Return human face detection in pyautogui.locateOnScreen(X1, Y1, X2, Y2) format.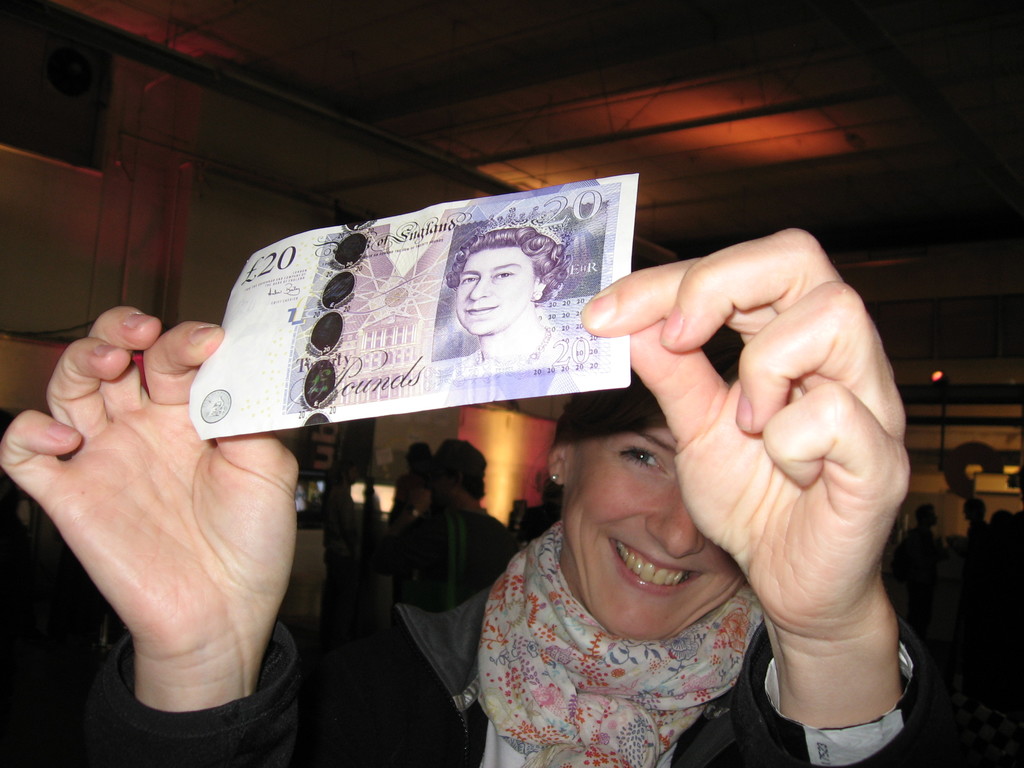
pyautogui.locateOnScreen(564, 433, 746, 645).
